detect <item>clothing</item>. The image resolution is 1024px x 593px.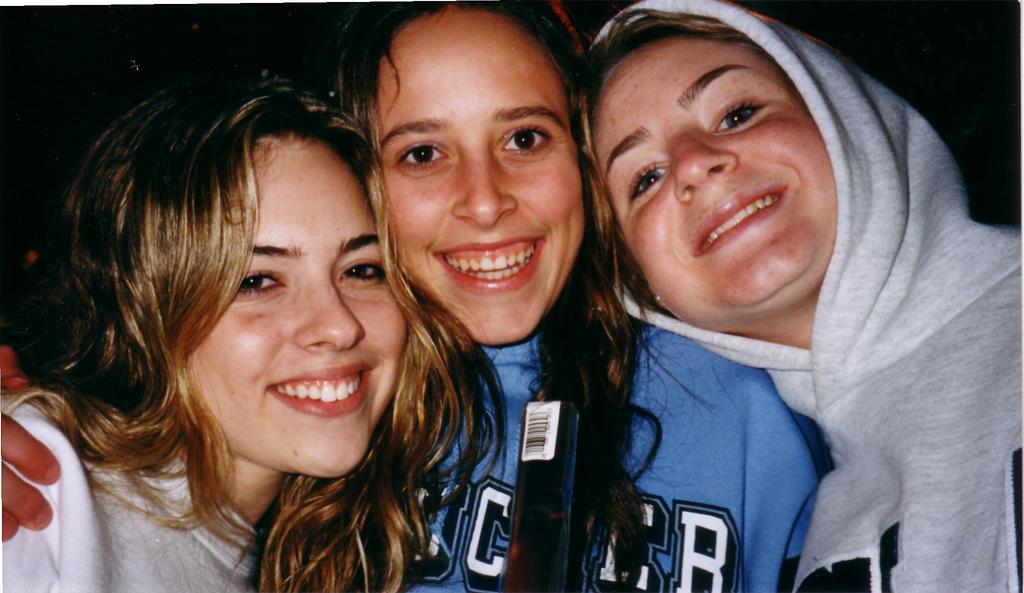
<bbox>0, 383, 257, 592</bbox>.
